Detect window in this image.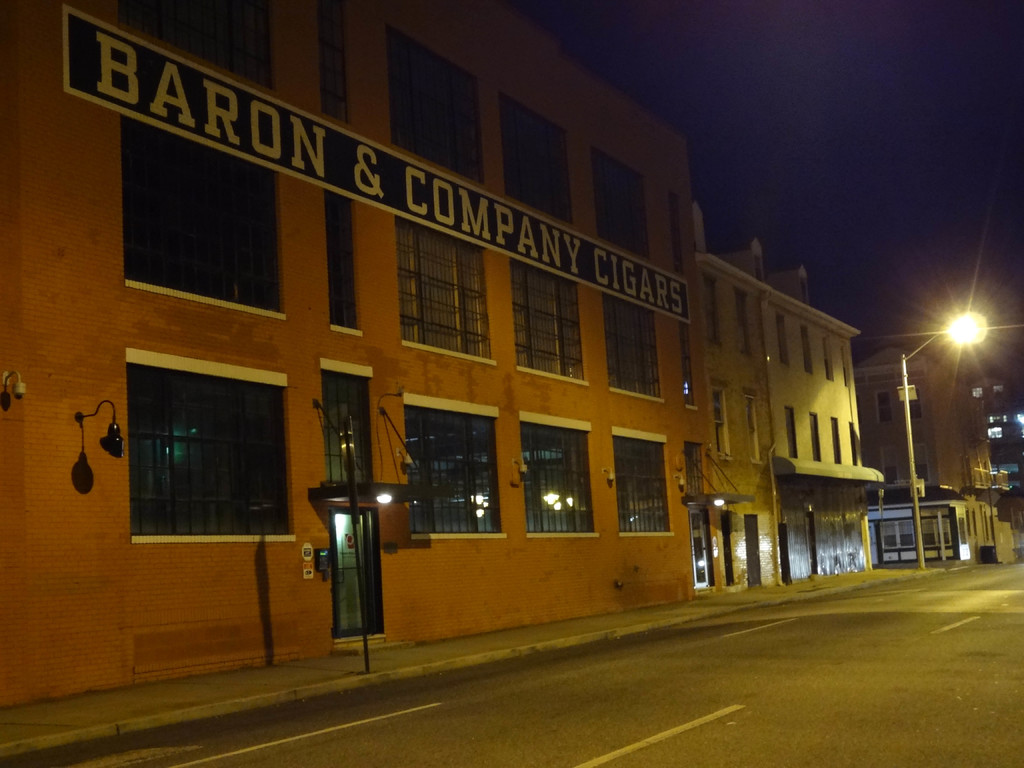
Detection: (390,22,483,179).
